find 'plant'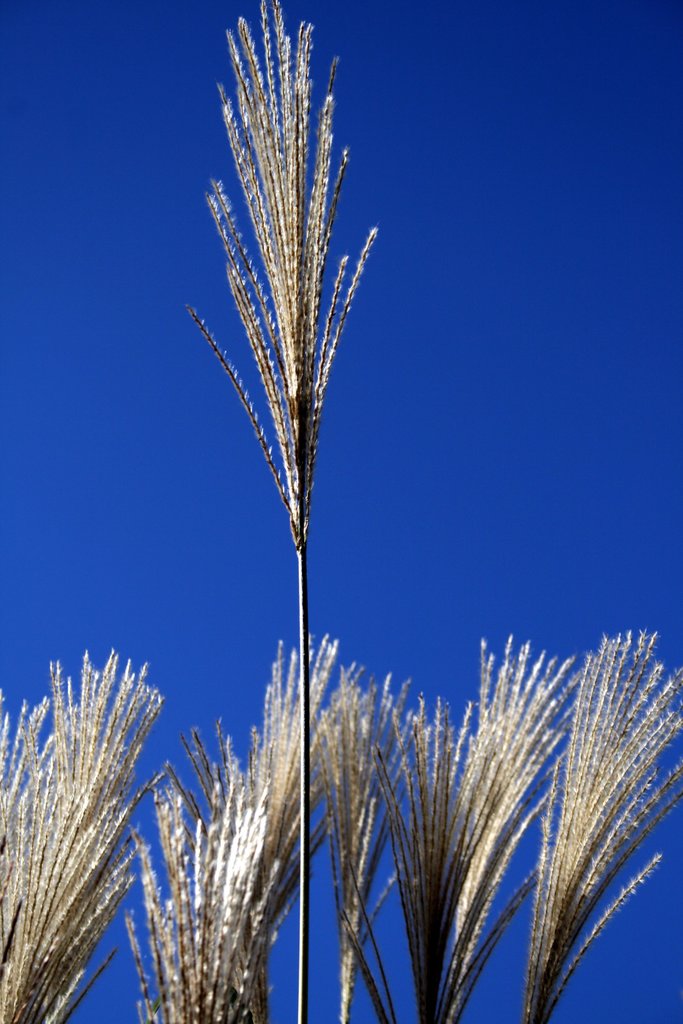
[x1=386, y1=632, x2=572, y2=1023]
